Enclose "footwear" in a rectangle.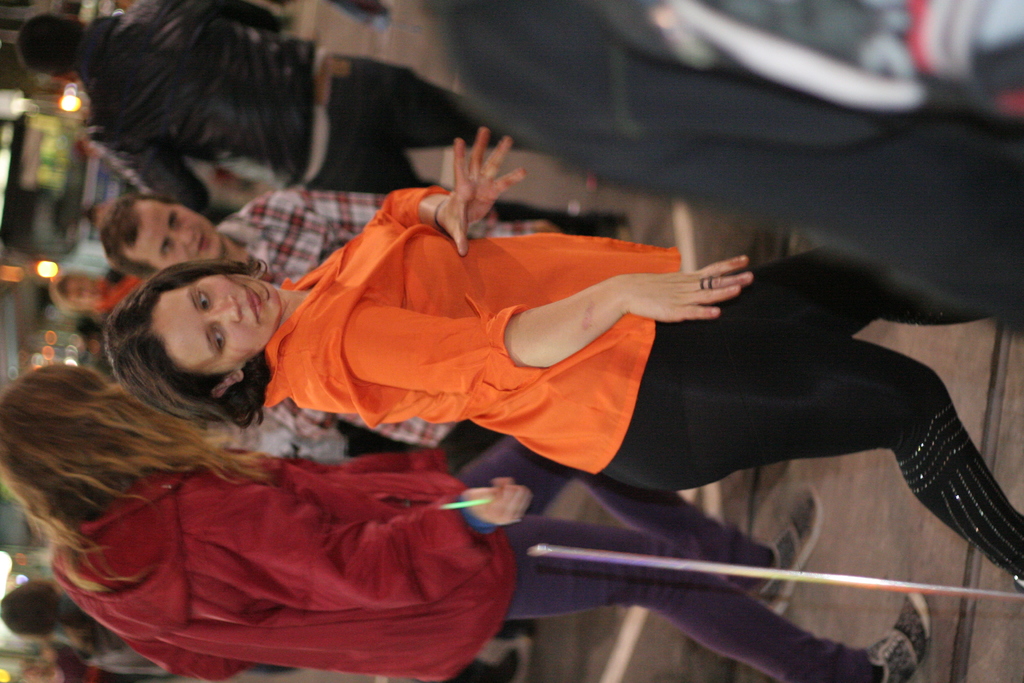
[x1=753, y1=486, x2=829, y2=613].
